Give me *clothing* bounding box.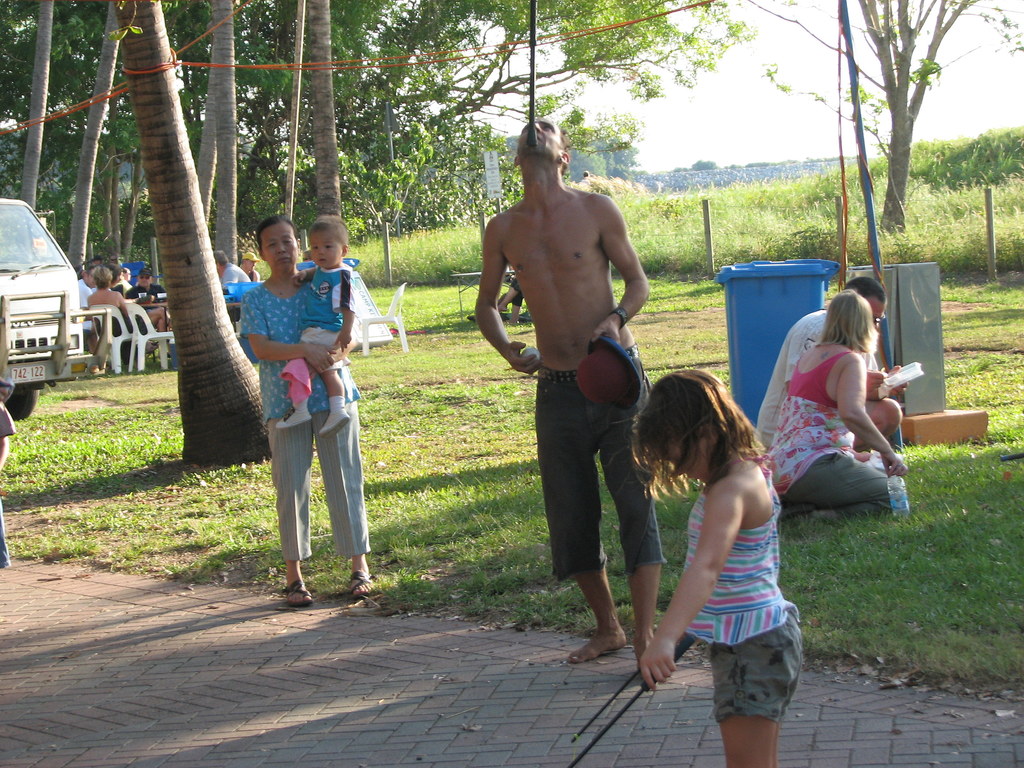
297 266 364 371.
